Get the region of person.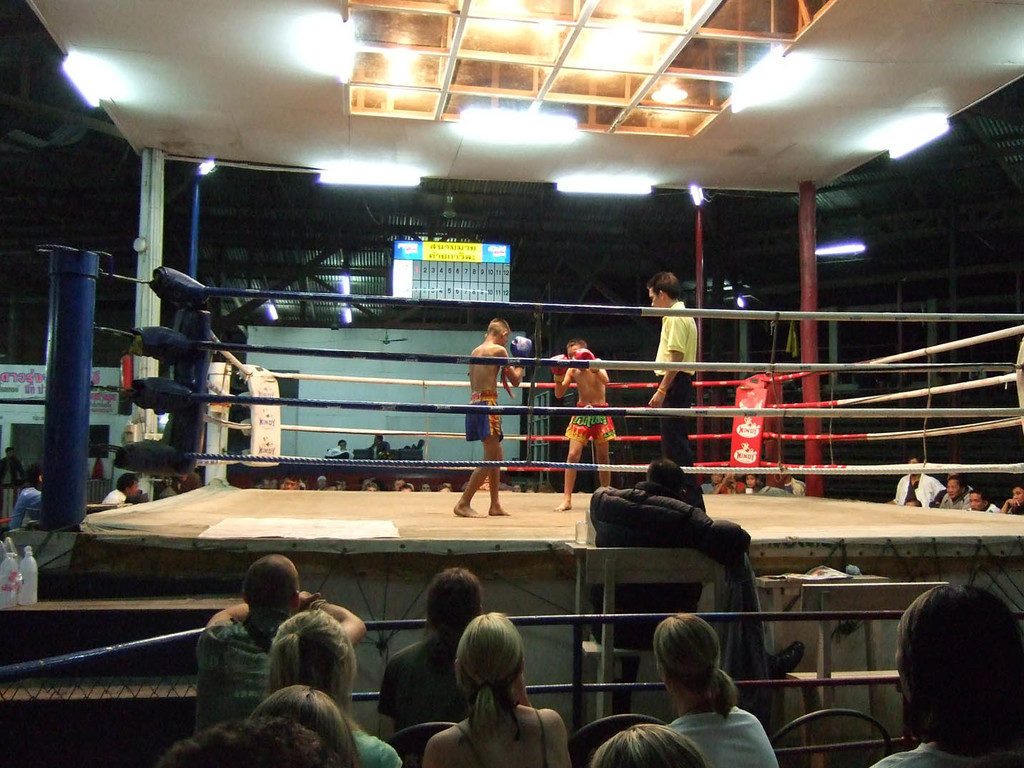
366:477:383:493.
